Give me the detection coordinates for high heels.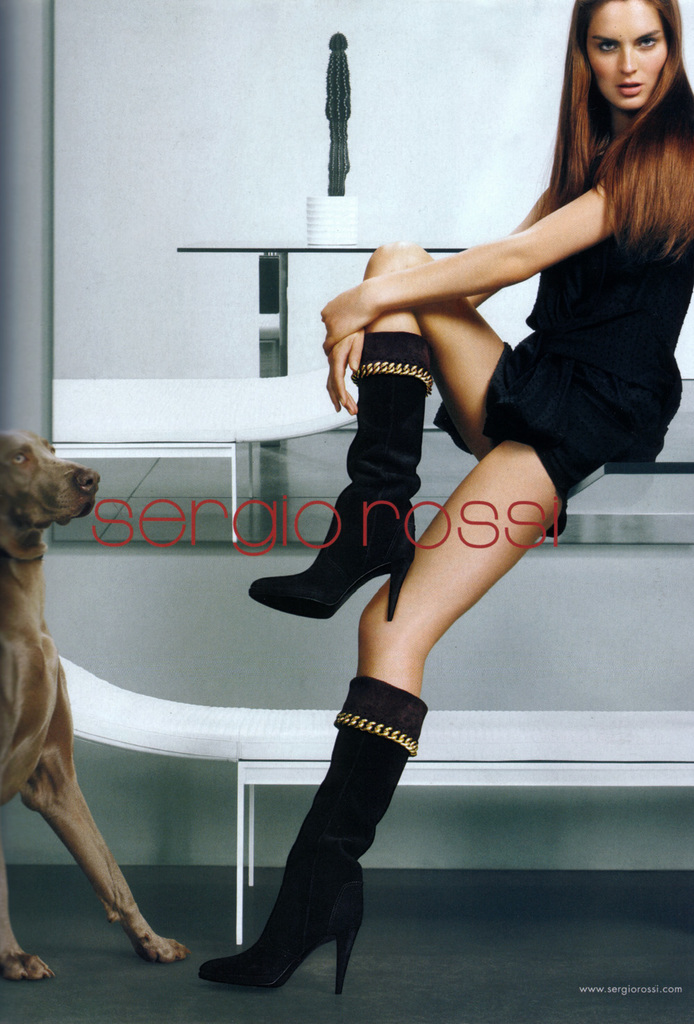
197 677 430 998.
